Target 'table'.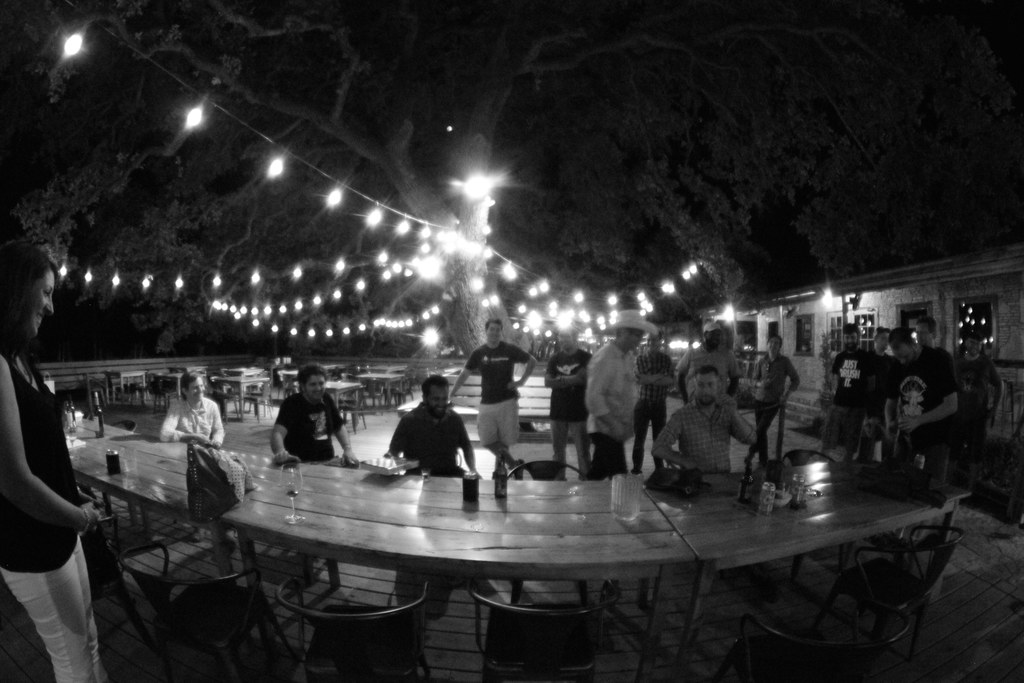
Target region: bbox=[188, 464, 767, 661].
